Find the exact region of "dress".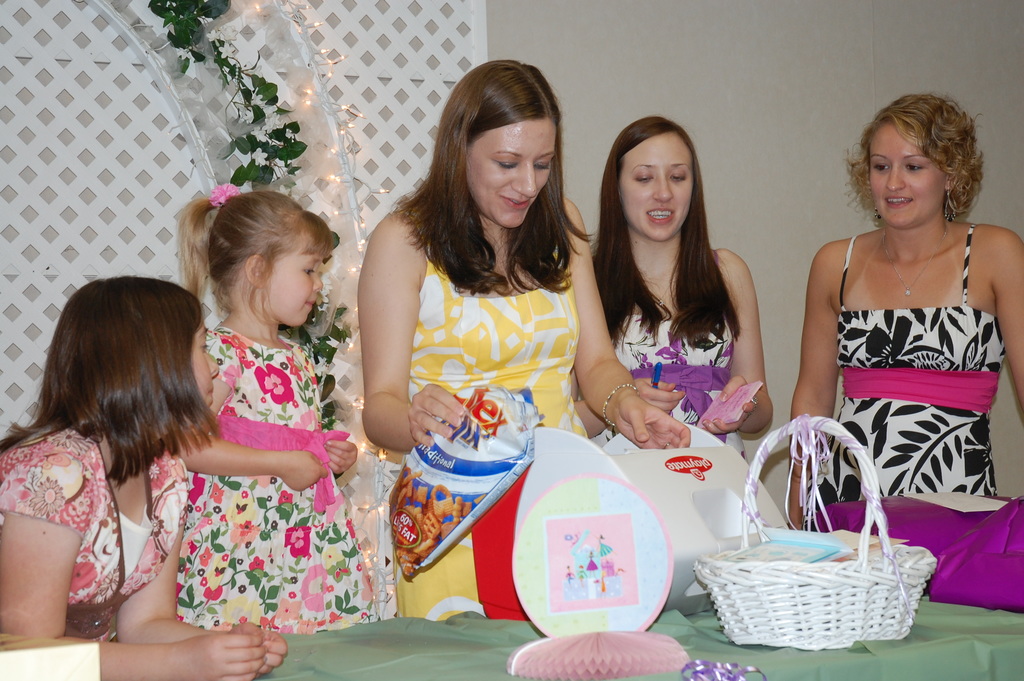
Exact region: crop(605, 318, 745, 455).
